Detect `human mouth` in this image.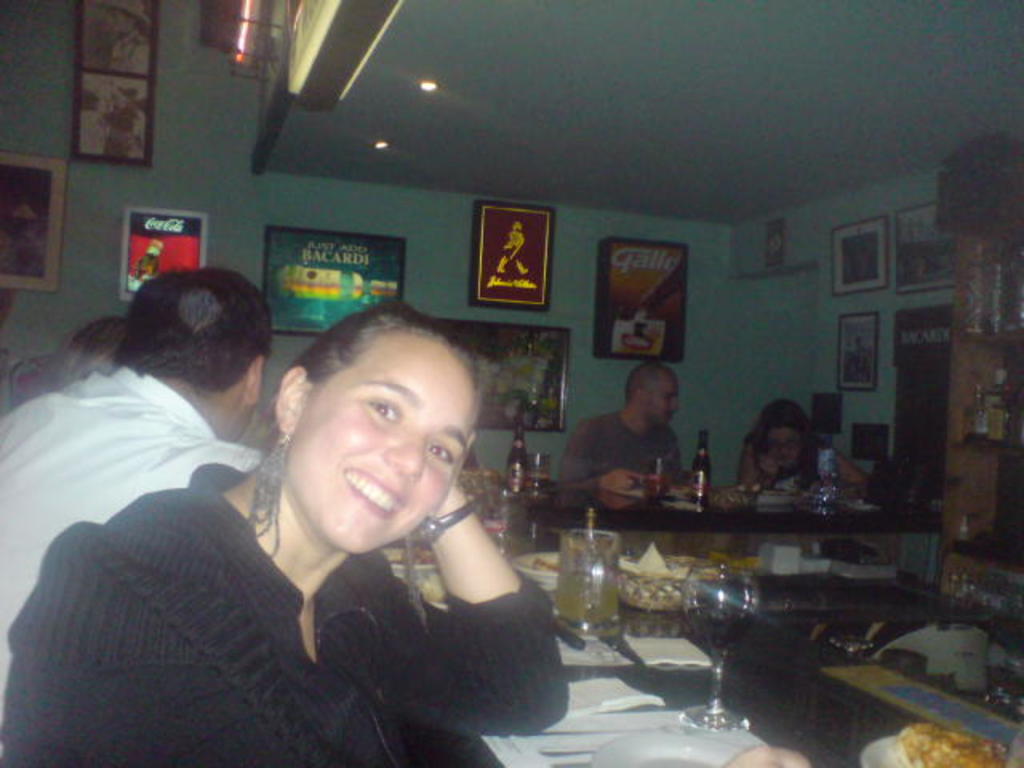
Detection: bbox(344, 467, 402, 518).
